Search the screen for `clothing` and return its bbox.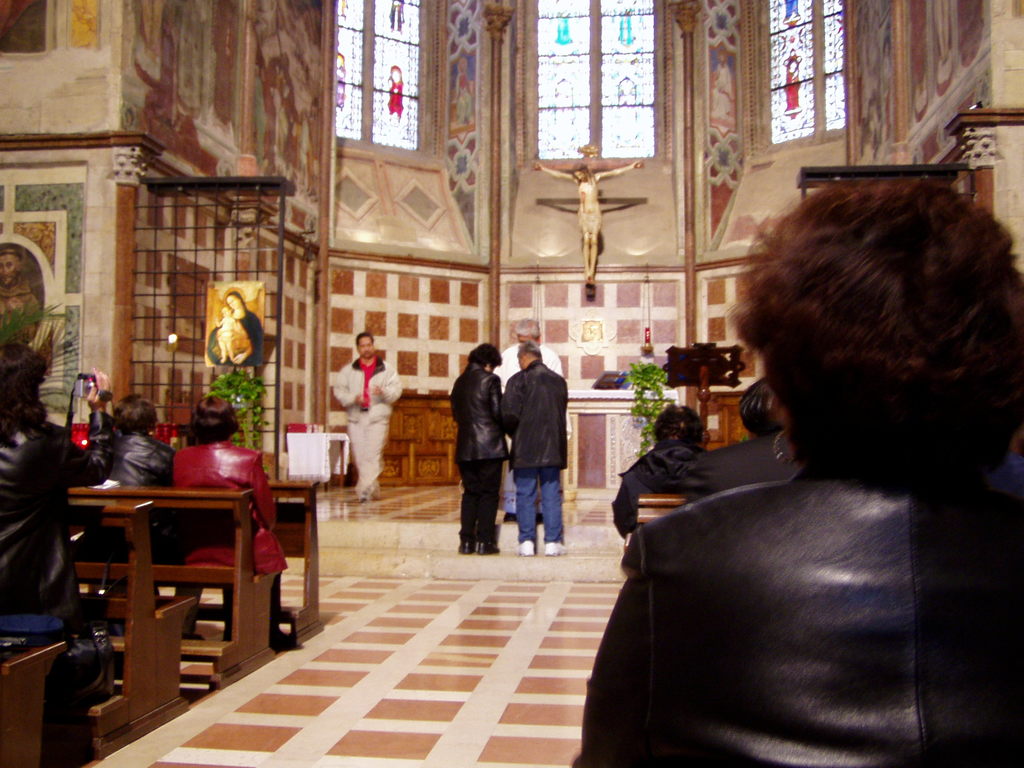
Found: 0,416,111,712.
